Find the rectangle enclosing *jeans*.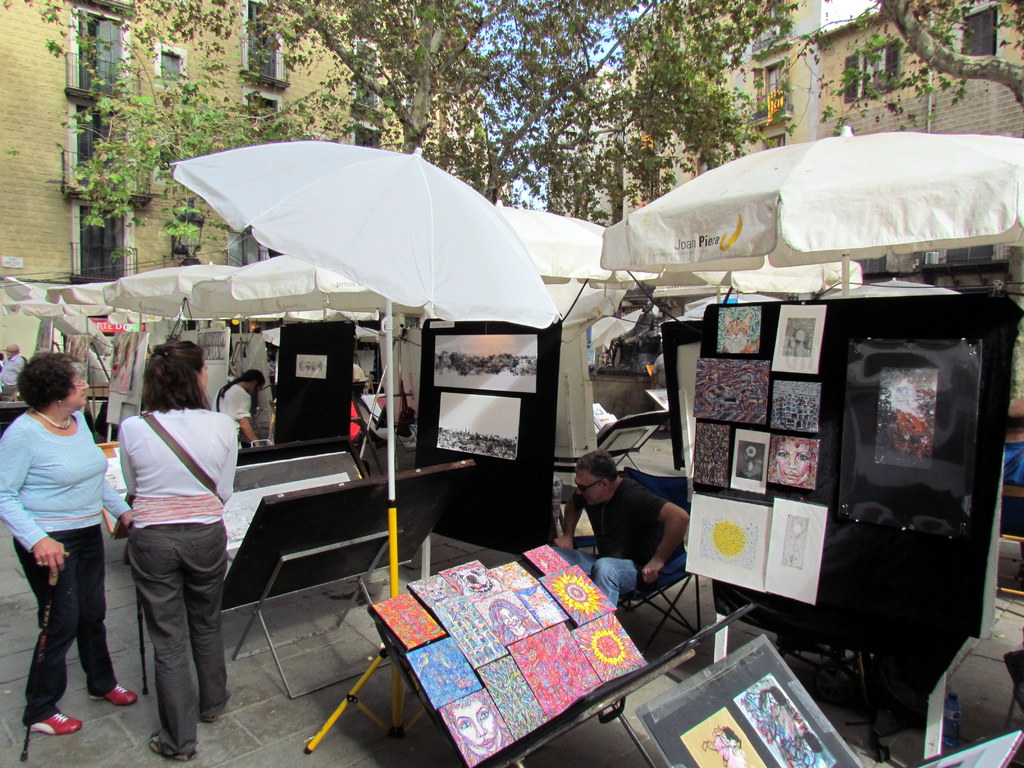
[28,527,141,737].
